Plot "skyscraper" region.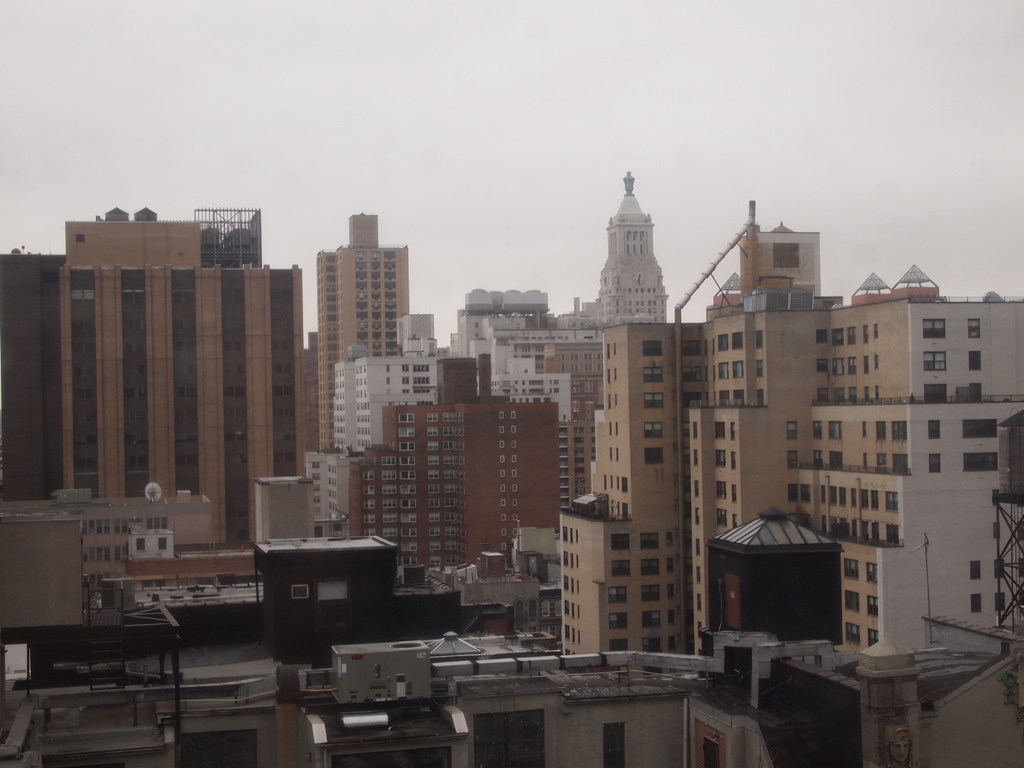
Plotted at pyautogui.locateOnScreen(312, 203, 416, 448).
